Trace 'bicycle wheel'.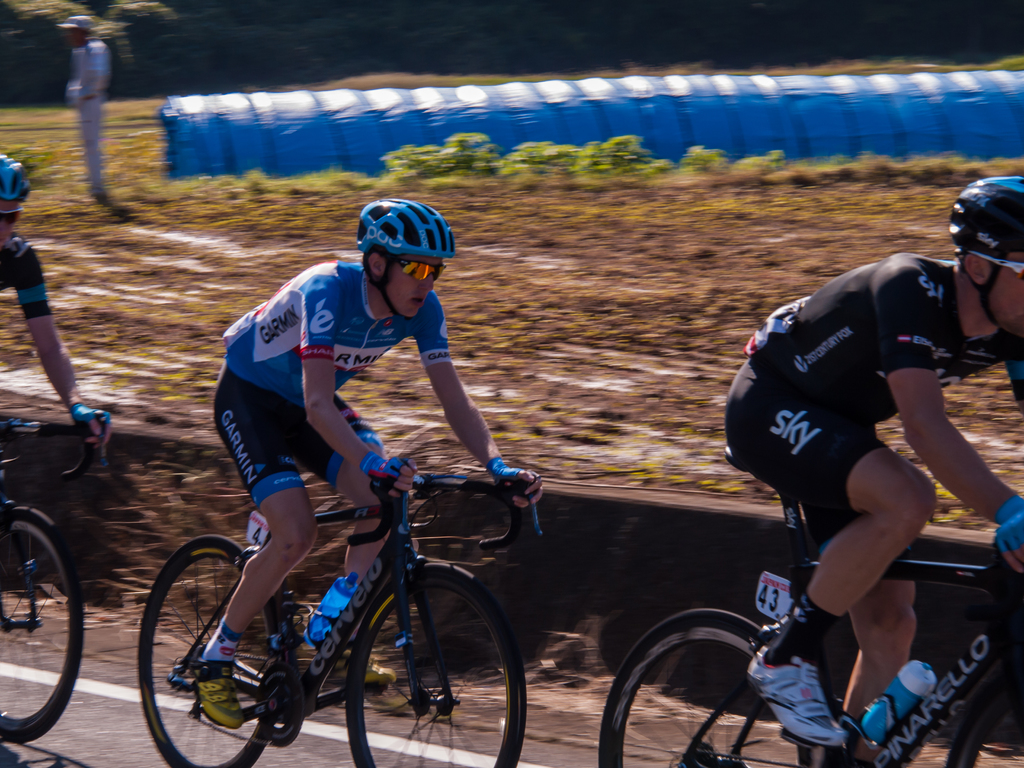
Traced to Rect(344, 559, 527, 767).
